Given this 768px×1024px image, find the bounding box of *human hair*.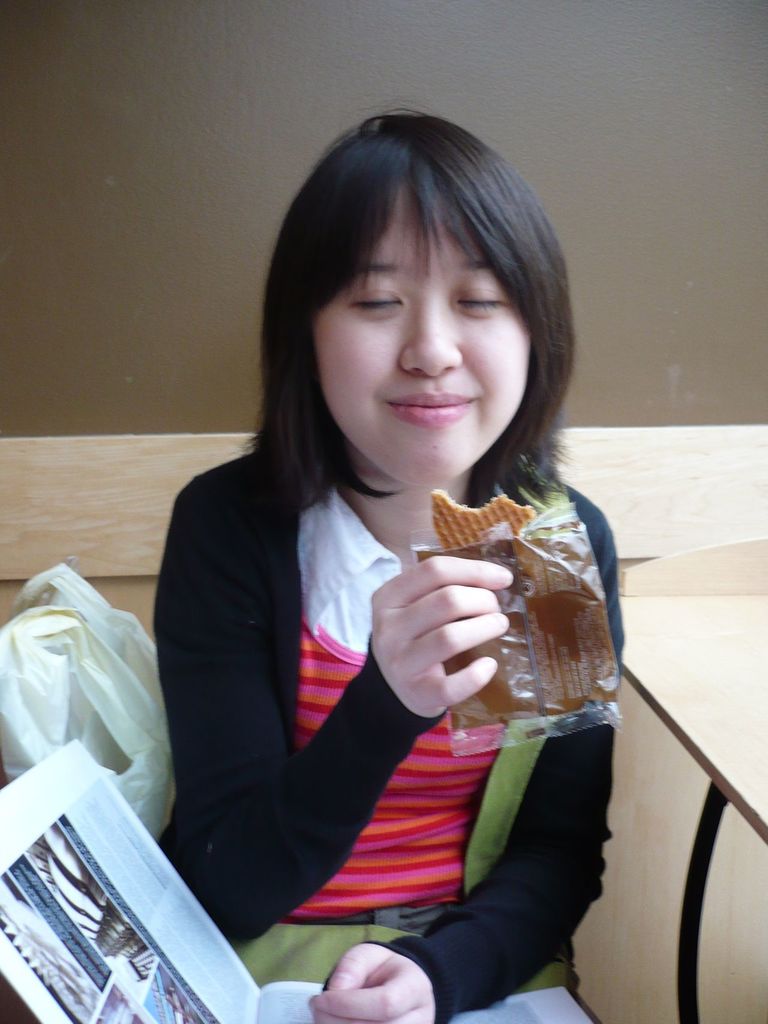
[252, 120, 570, 513].
